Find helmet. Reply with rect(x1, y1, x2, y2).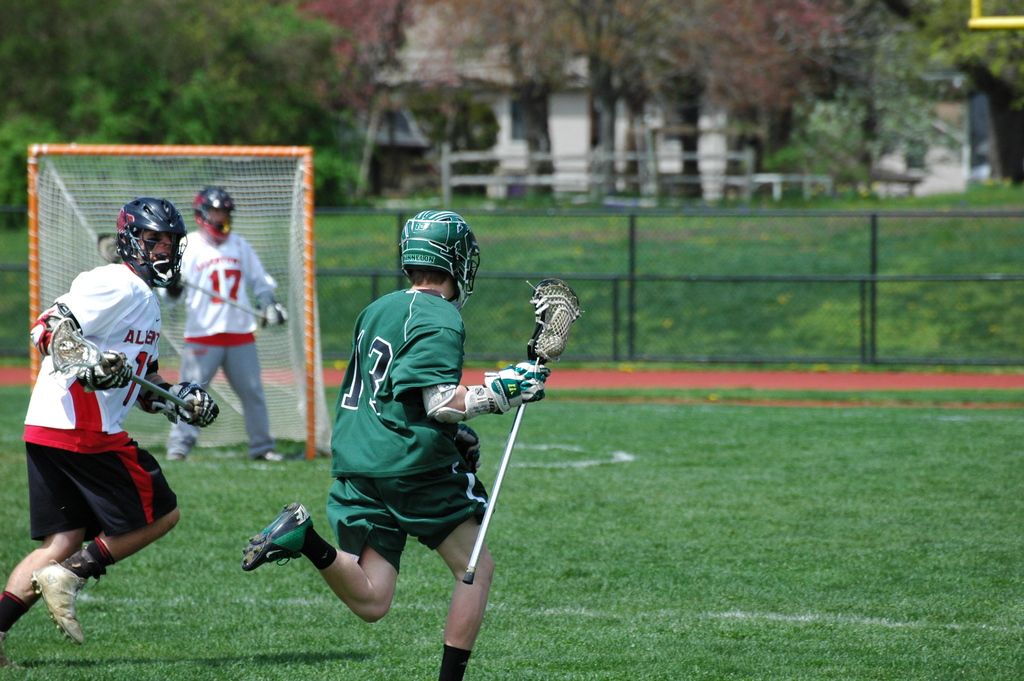
rect(106, 195, 183, 297).
